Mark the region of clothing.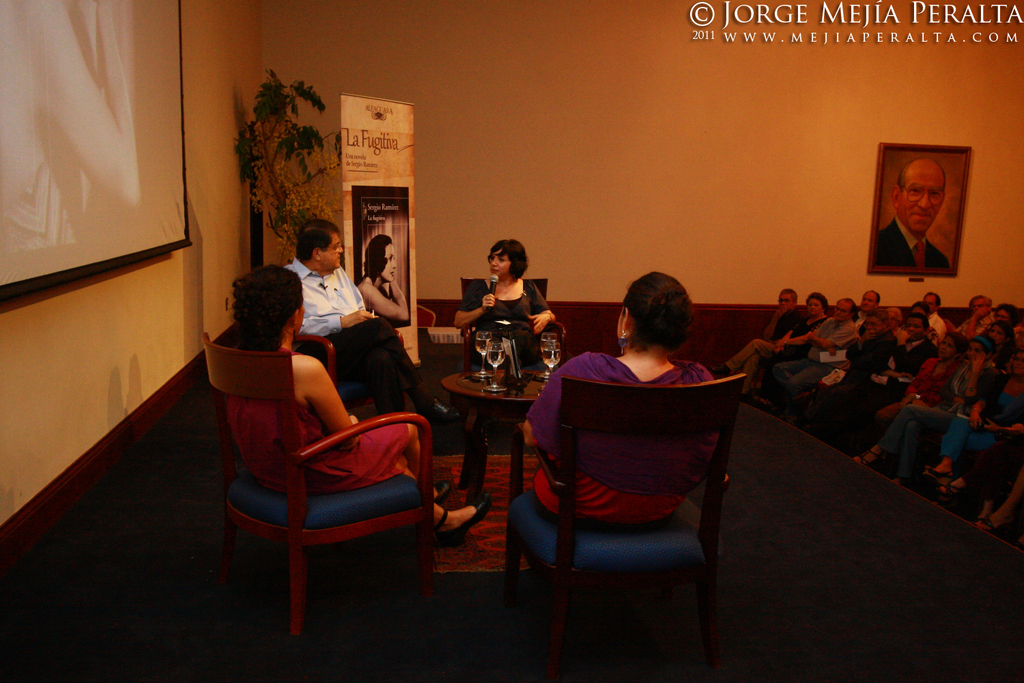
Region: crop(954, 367, 993, 456).
